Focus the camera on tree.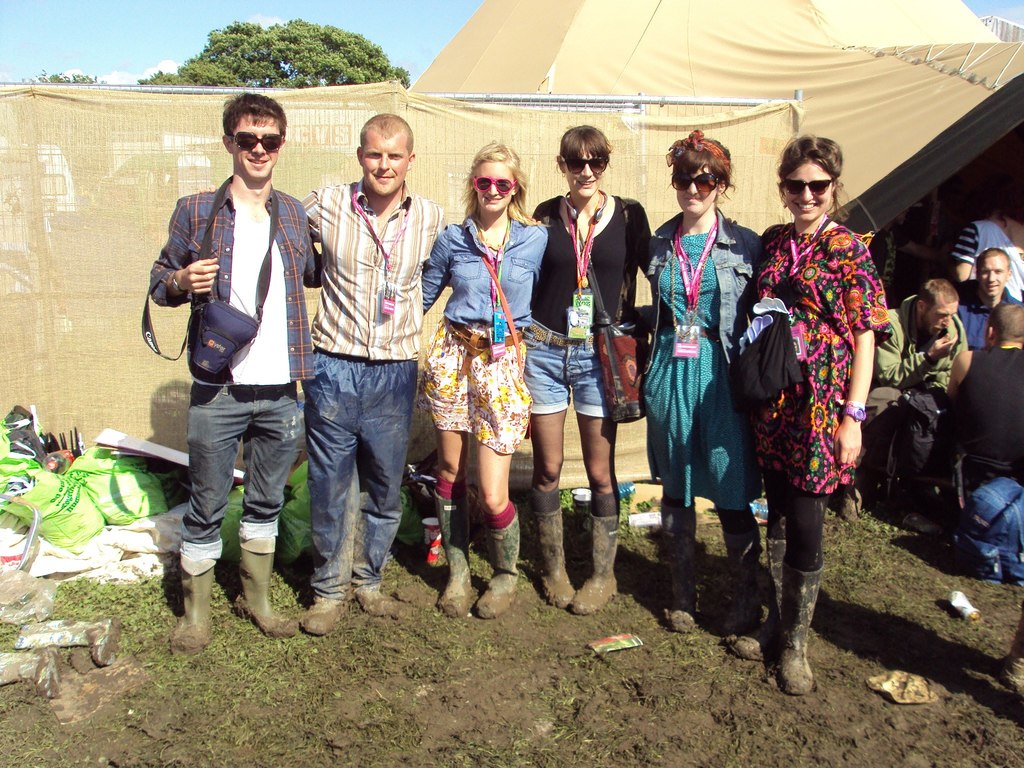
Focus region: (left=143, top=15, right=413, bottom=93).
